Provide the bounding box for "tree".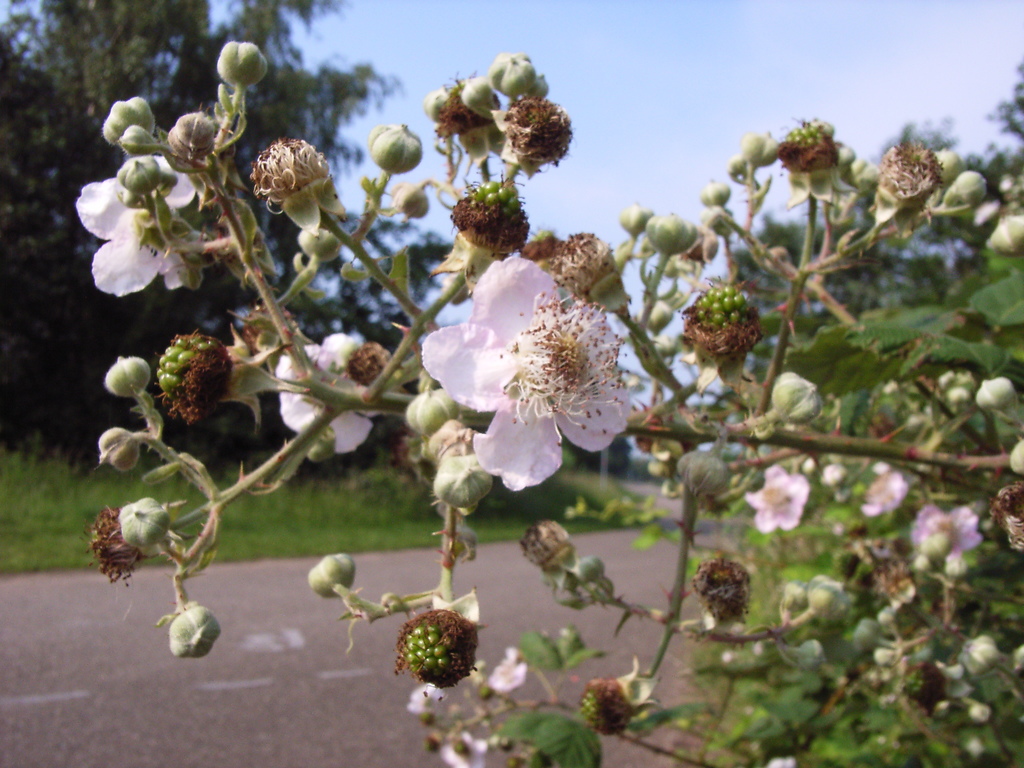
detection(0, 0, 488, 478).
